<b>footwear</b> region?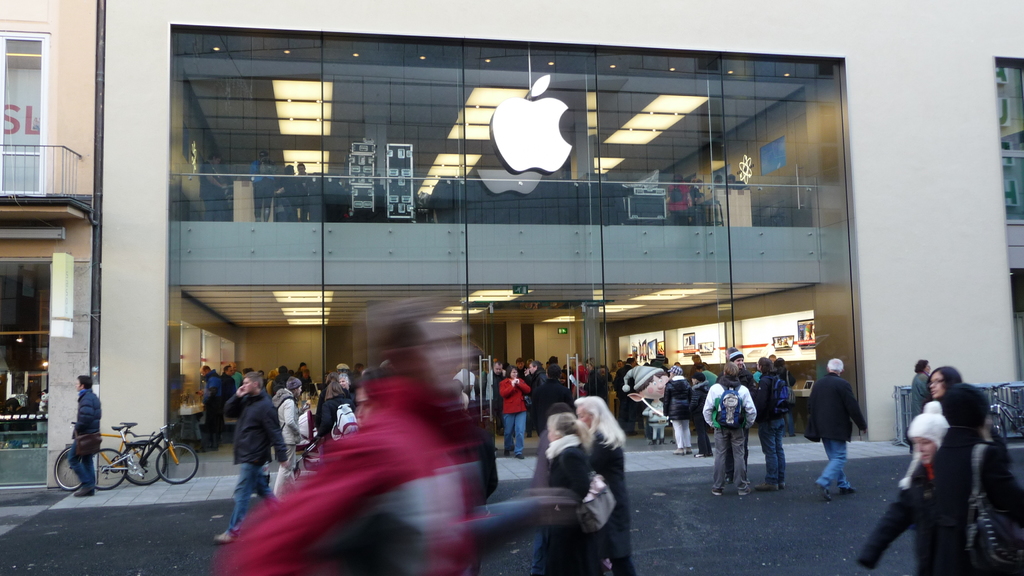
select_region(755, 483, 778, 490)
